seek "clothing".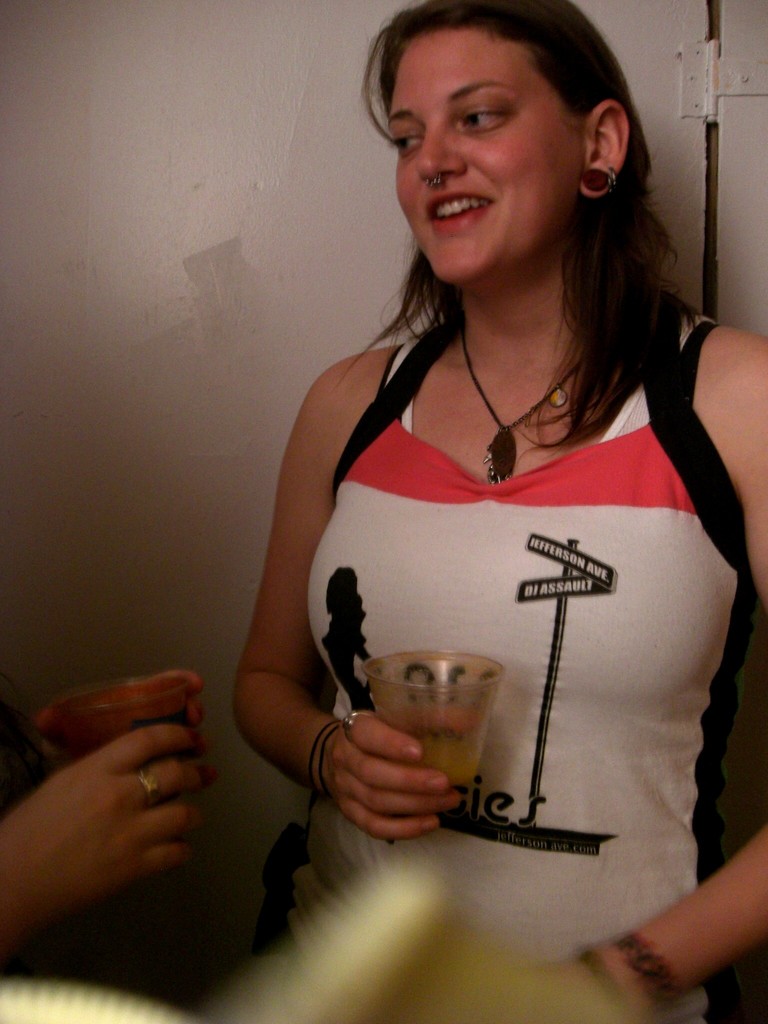
left=251, top=318, right=744, bottom=1023.
